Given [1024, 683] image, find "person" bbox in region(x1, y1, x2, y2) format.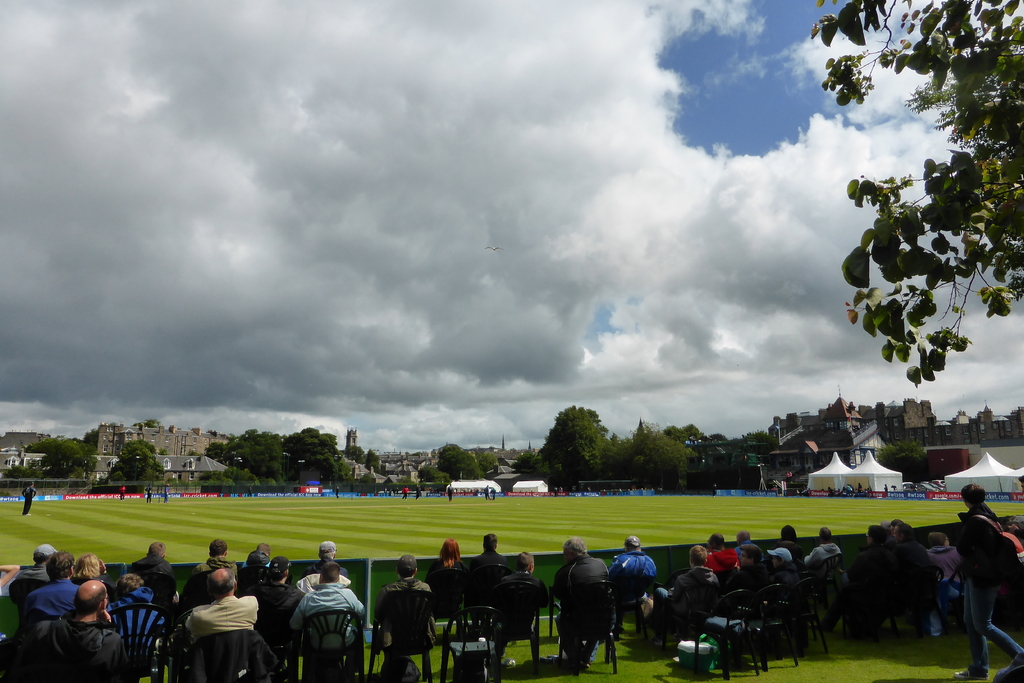
region(4, 548, 46, 617).
